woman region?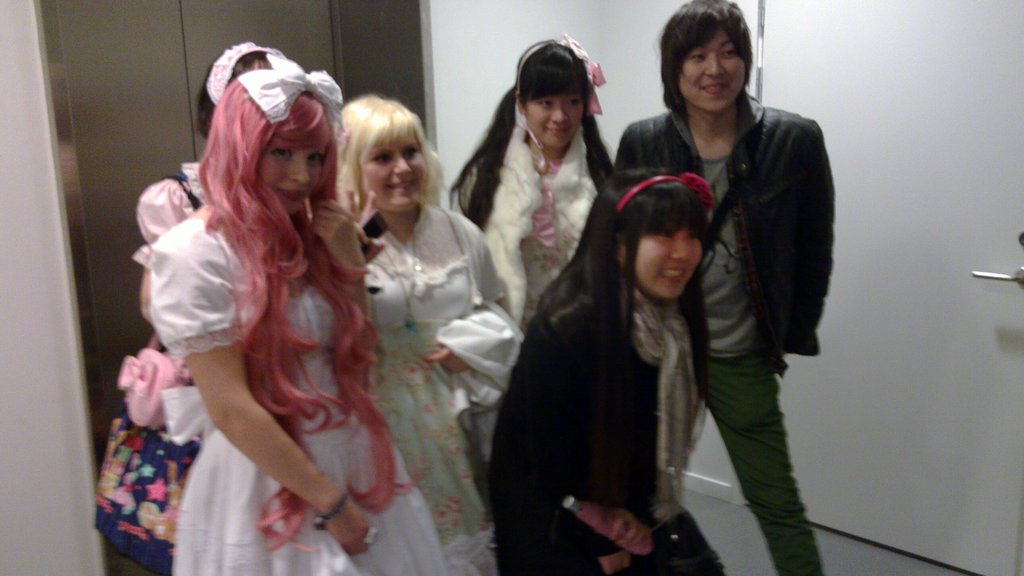
{"left": 329, "top": 93, "right": 524, "bottom": 575}
